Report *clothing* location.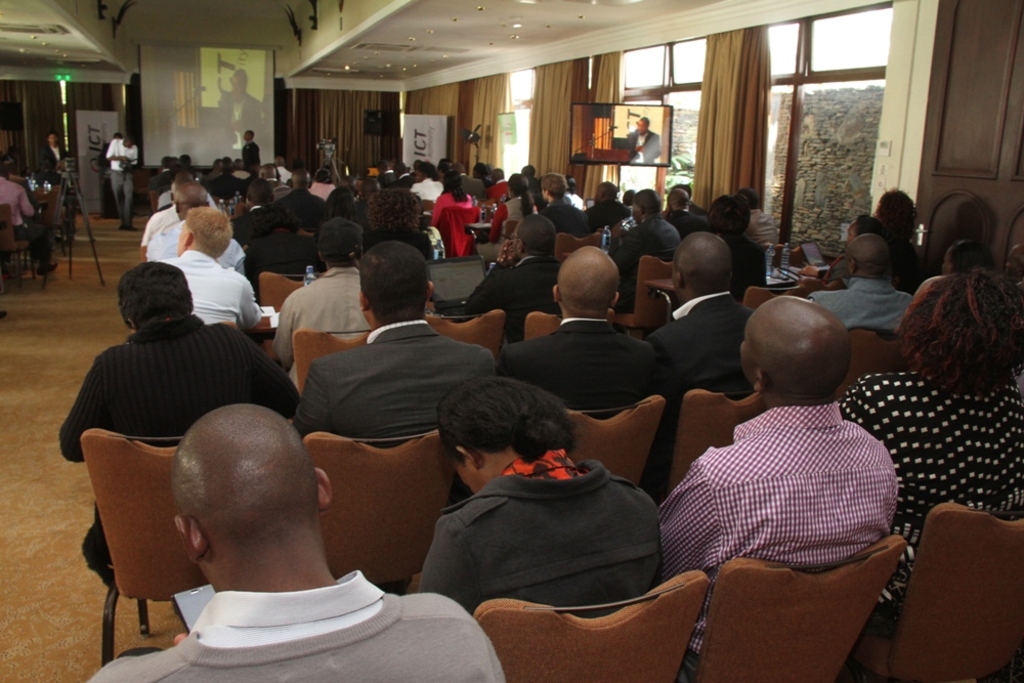
Report: [378, 171, 399, 190].
